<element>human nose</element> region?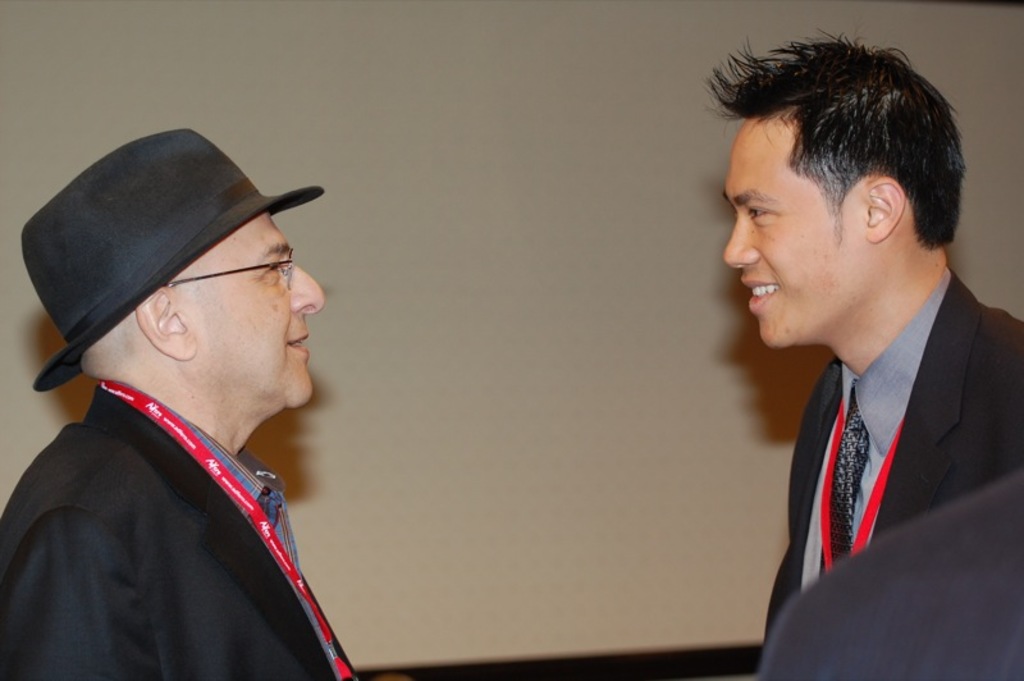
[289, 264, 328, 312]
